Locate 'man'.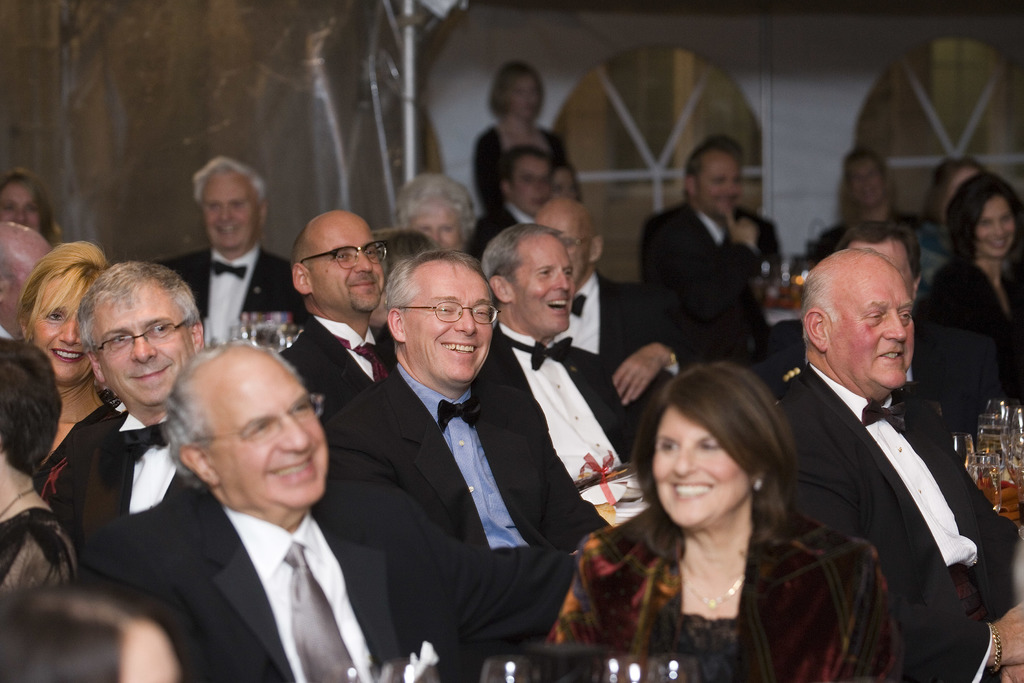
Bounding box: {"x1": 148, "y1": 157, "x2": 297, "y2": 350}.
